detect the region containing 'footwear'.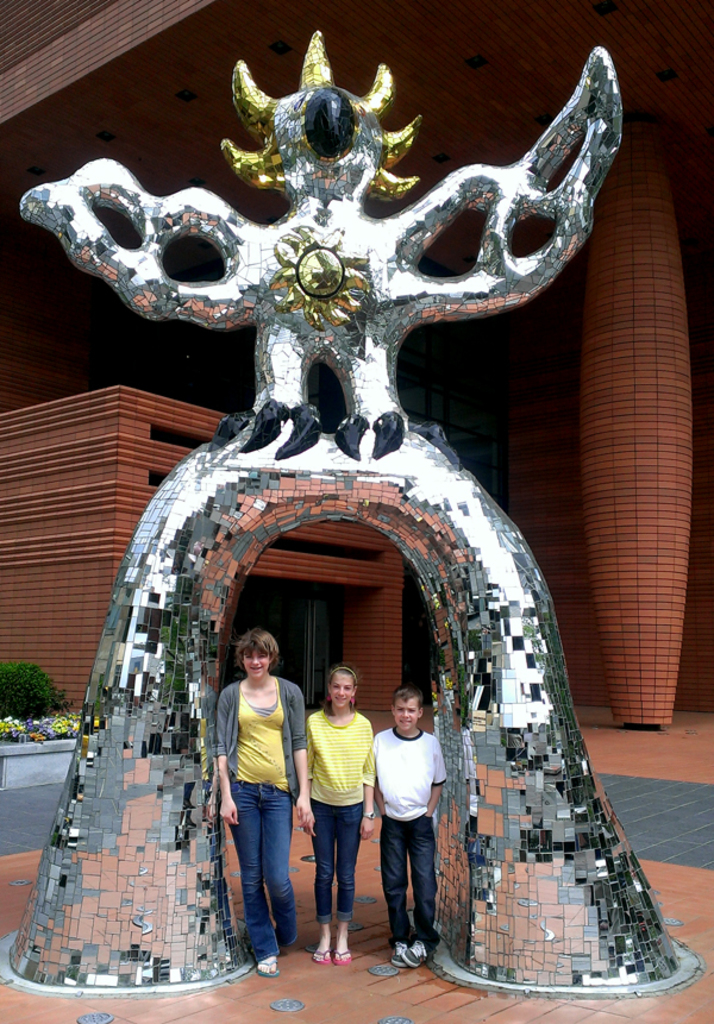
<bbox>330, 942, 353, 968</bbox>.
